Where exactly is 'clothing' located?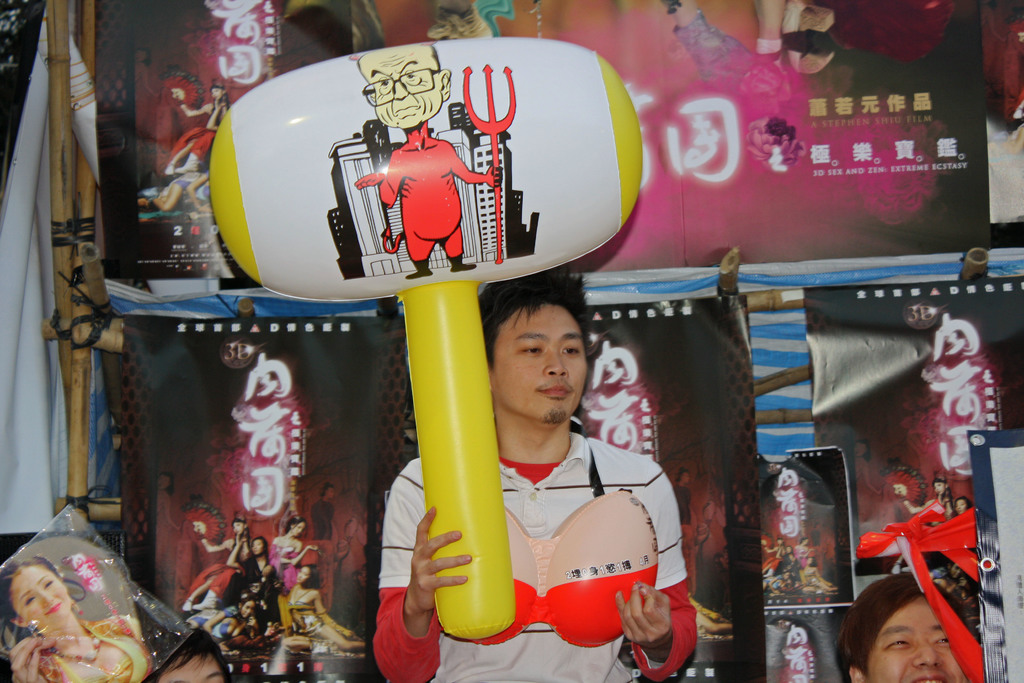
Its bounding box is (left=281, top=587, right=361, bottom=648).
